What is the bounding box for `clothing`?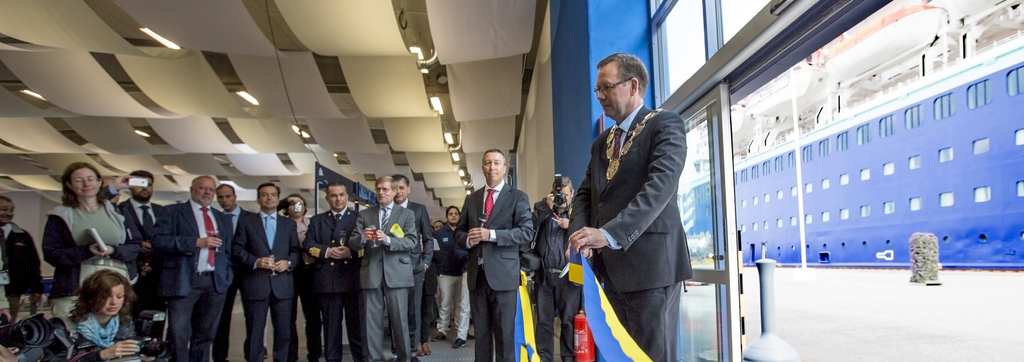
57/303/140/361.
